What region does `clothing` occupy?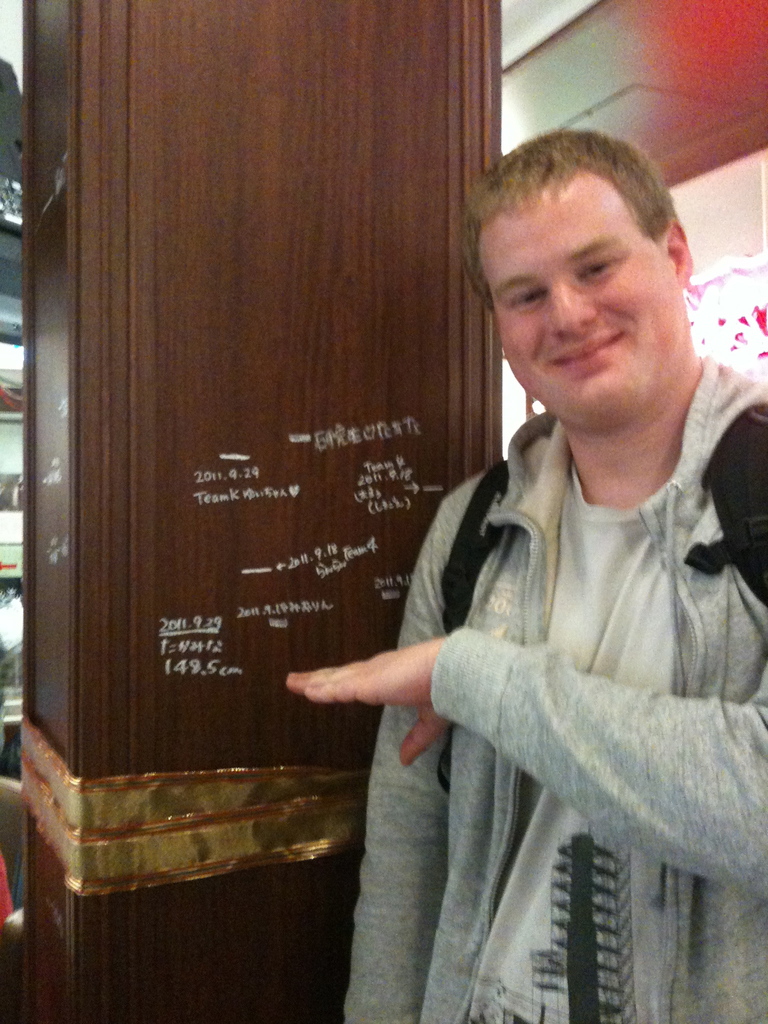
select_region(342, 346, 767, 1023).
